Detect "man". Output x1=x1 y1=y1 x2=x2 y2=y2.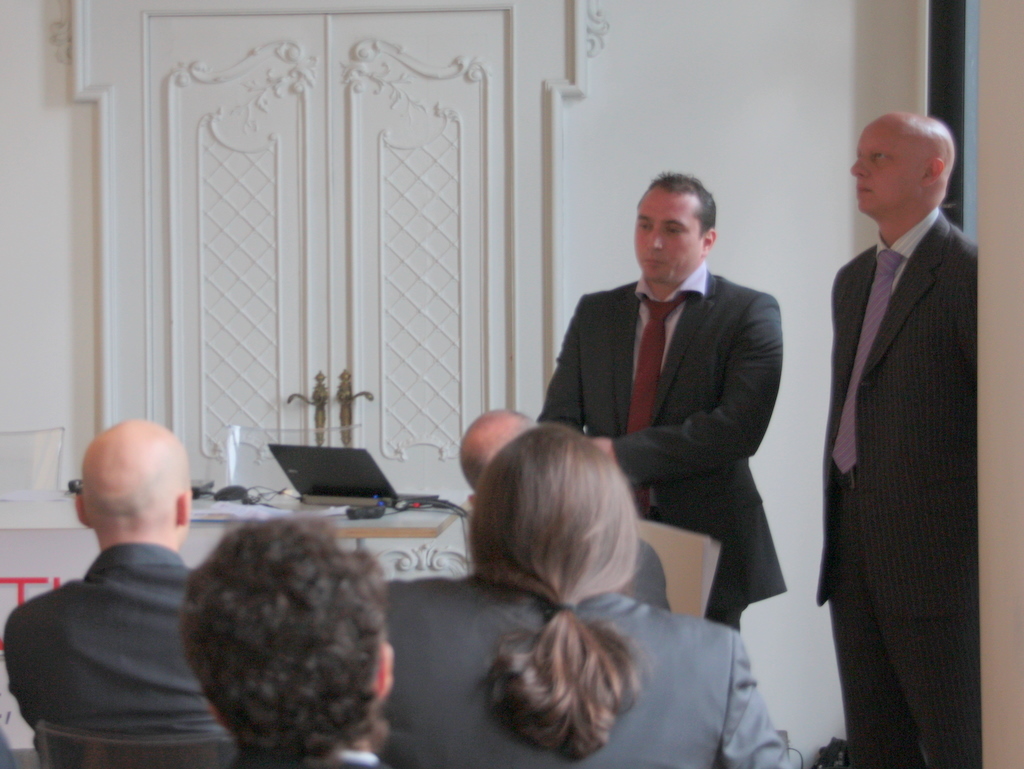
x1=4 y1=418 x2=229 y2=766.
